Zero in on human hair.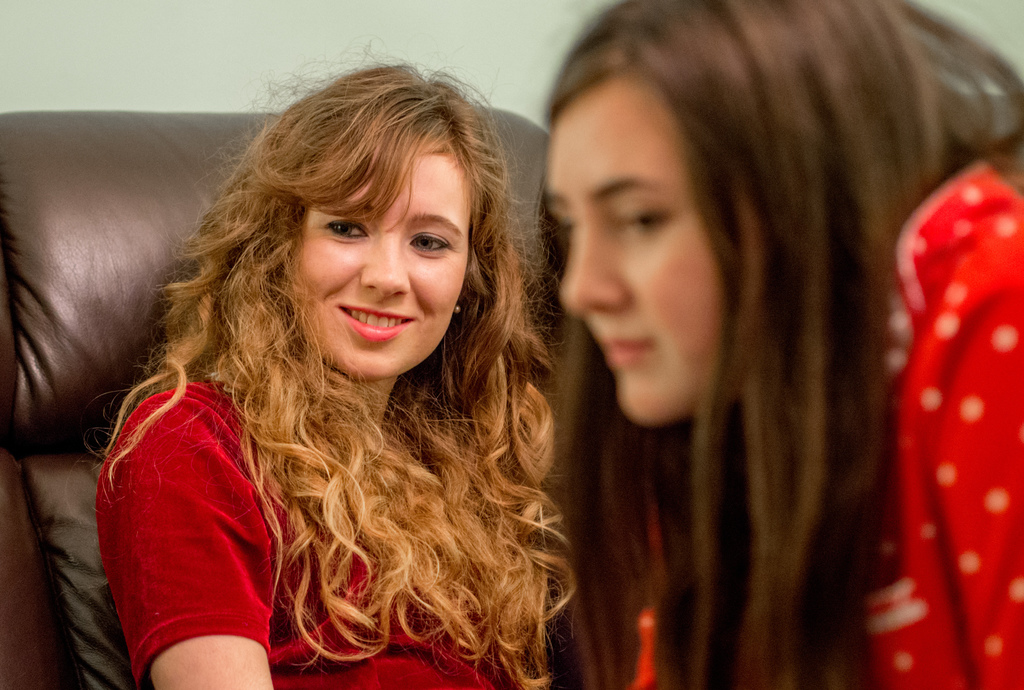
Zeroed in: [left=119, top=75, right=556, bottom=630].
